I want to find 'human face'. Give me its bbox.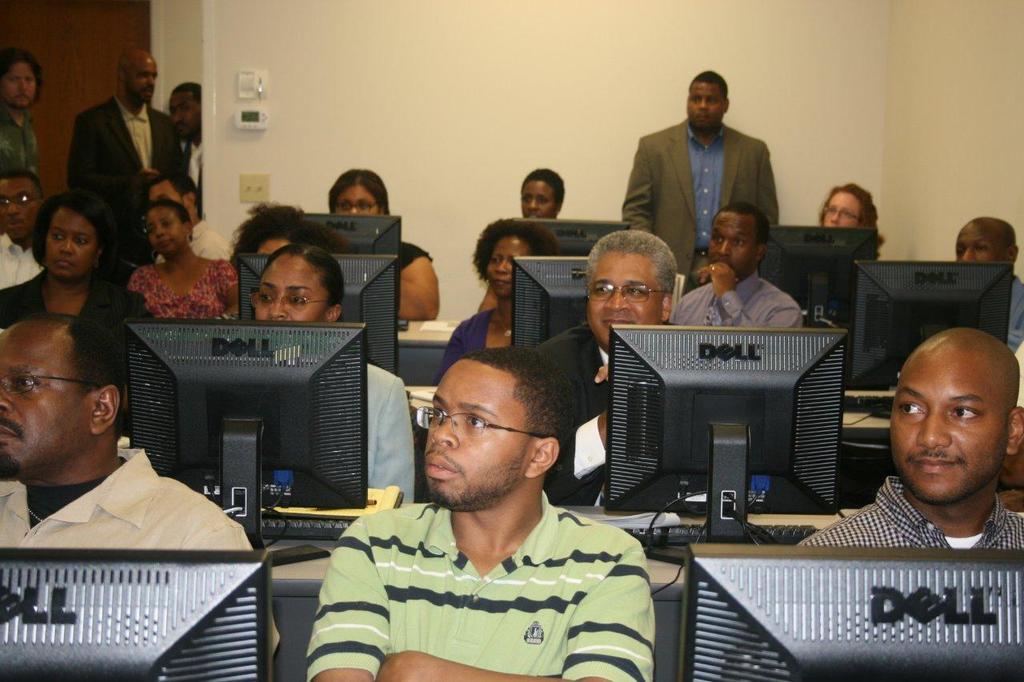
<box>251,249,336,318</box>.
